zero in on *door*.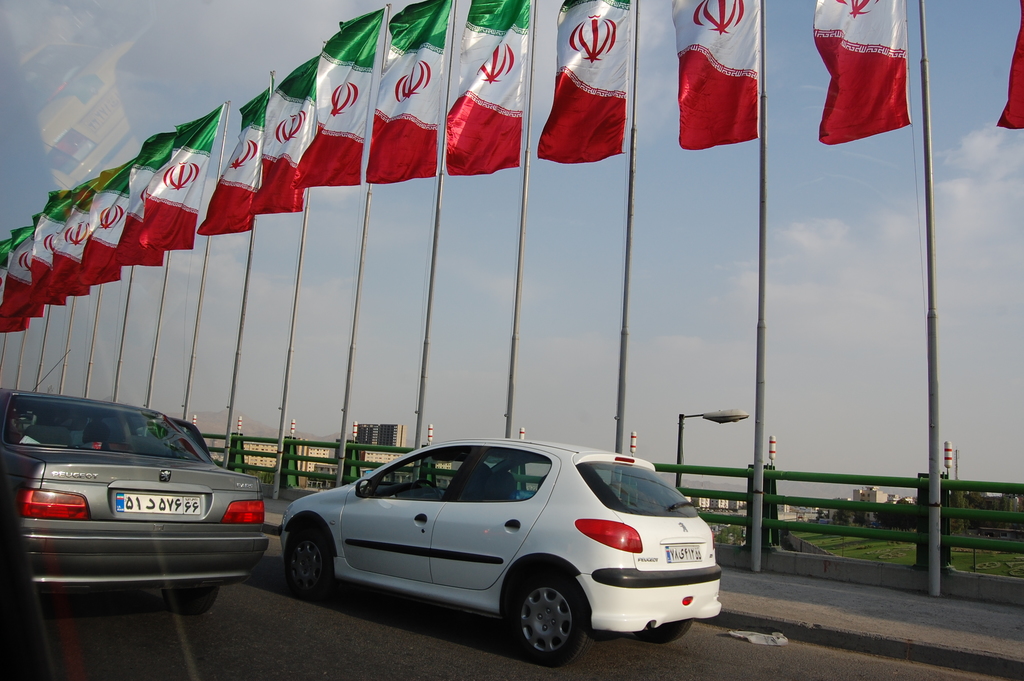
Zeroed in: BBox(425, 439, 559, 593).
